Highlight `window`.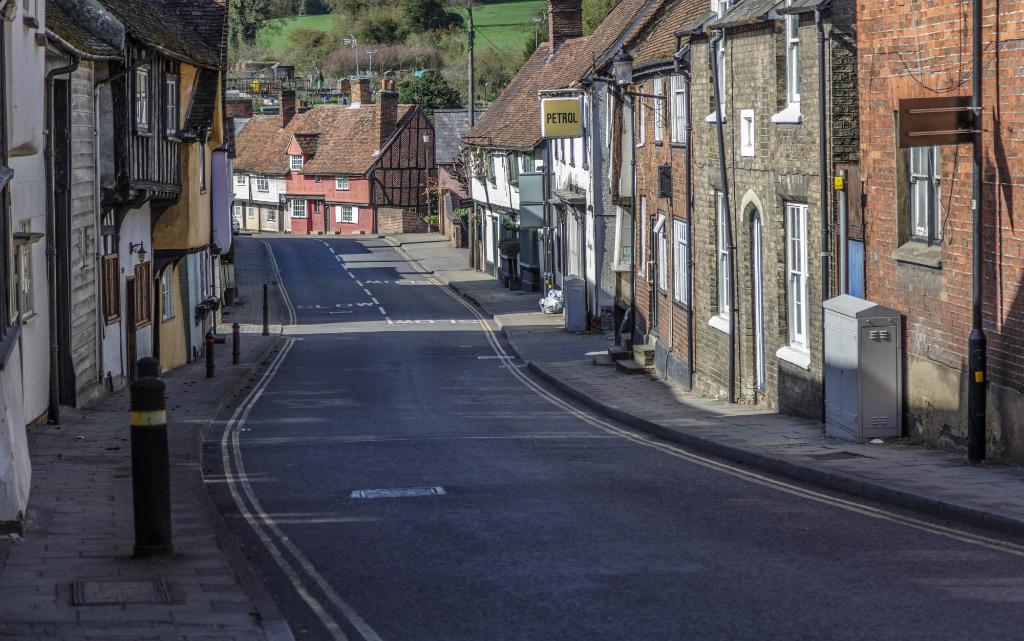
Highlighted region: bbox=[290, 154, 301, 171].
